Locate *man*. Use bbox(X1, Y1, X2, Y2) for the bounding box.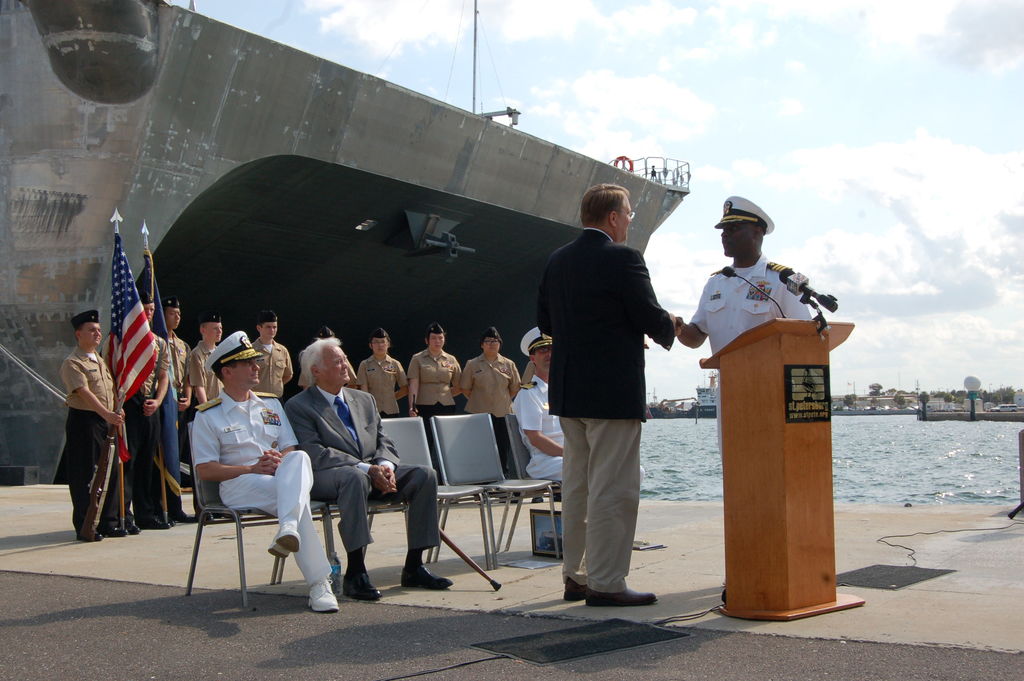
bbox(101, 290, 169, 533).
